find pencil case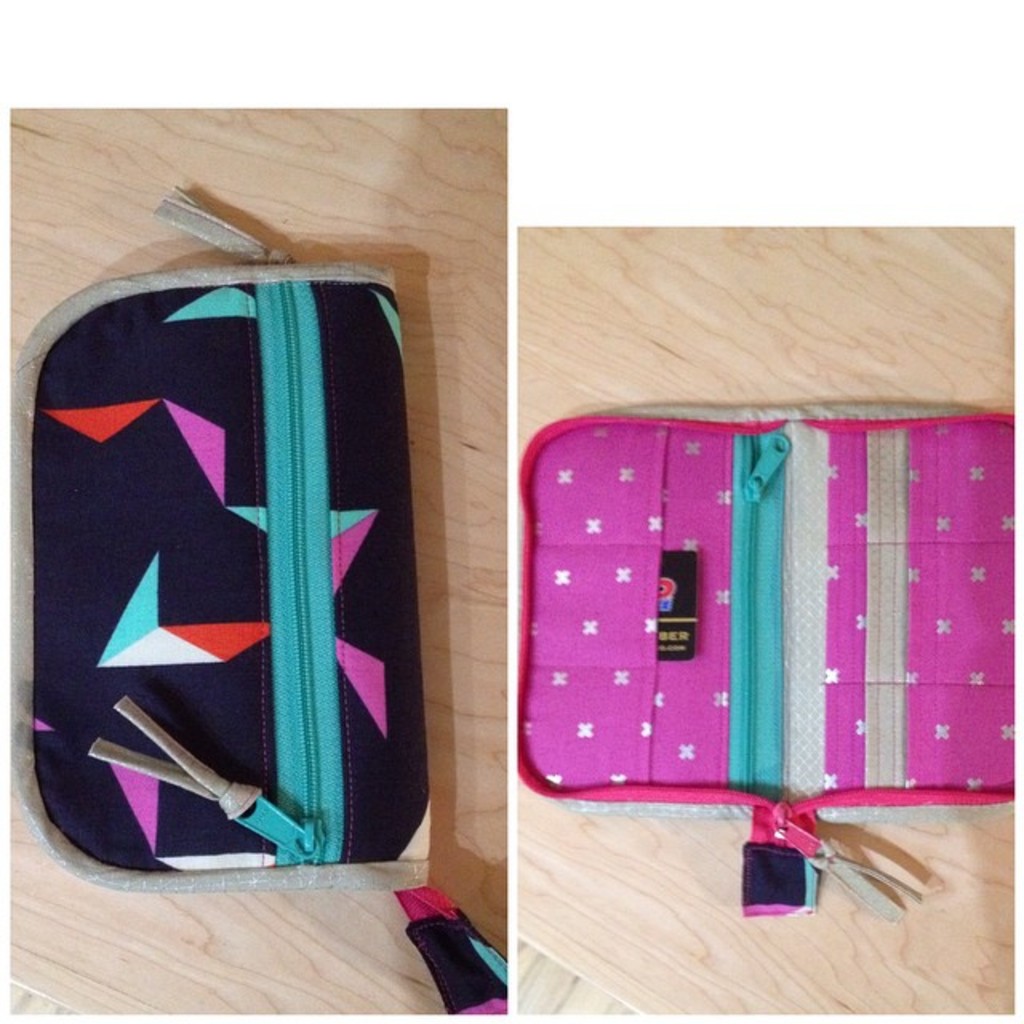
l=8, t=184, r=506, b=1016
